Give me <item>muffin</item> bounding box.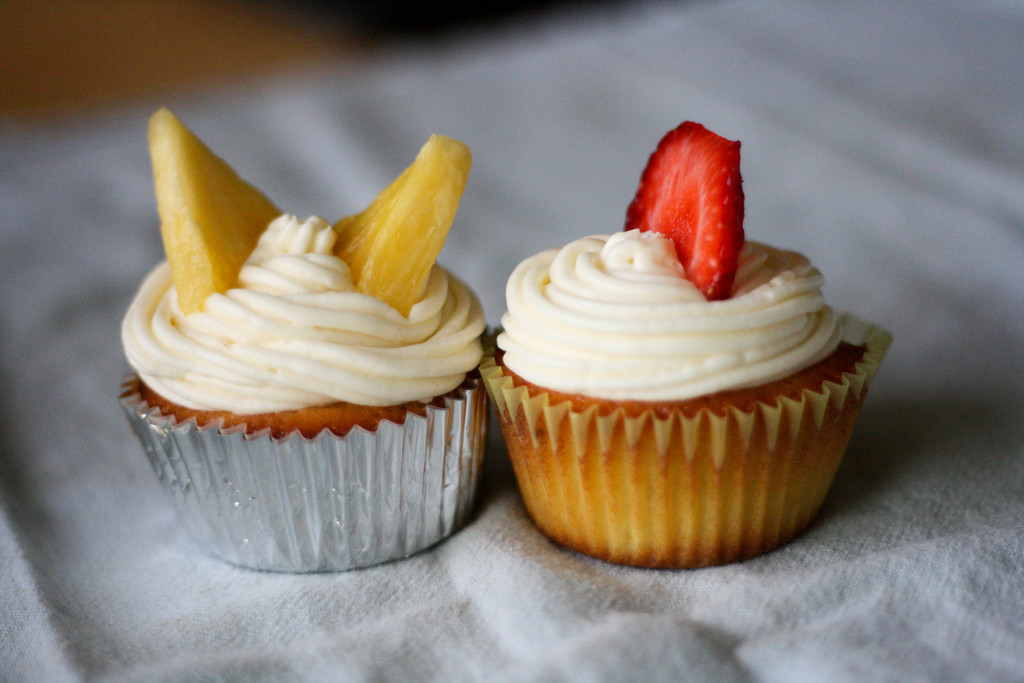
box=[481, 115, 891, 572].
